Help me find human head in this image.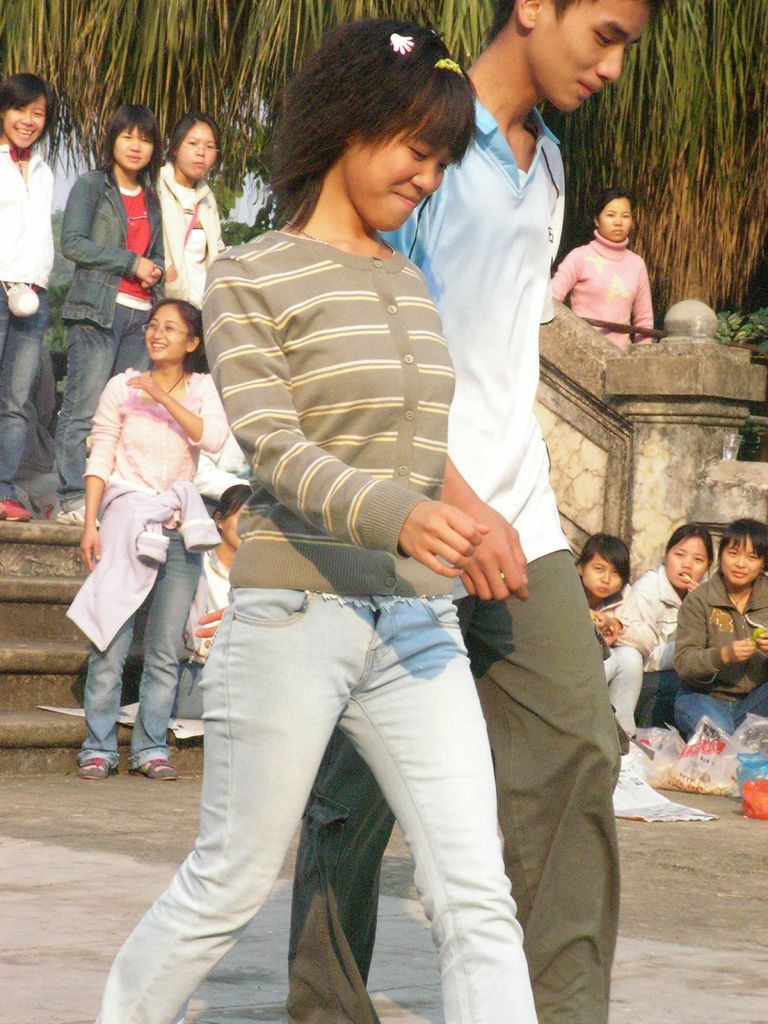
Found it: 589:184:632:244.
